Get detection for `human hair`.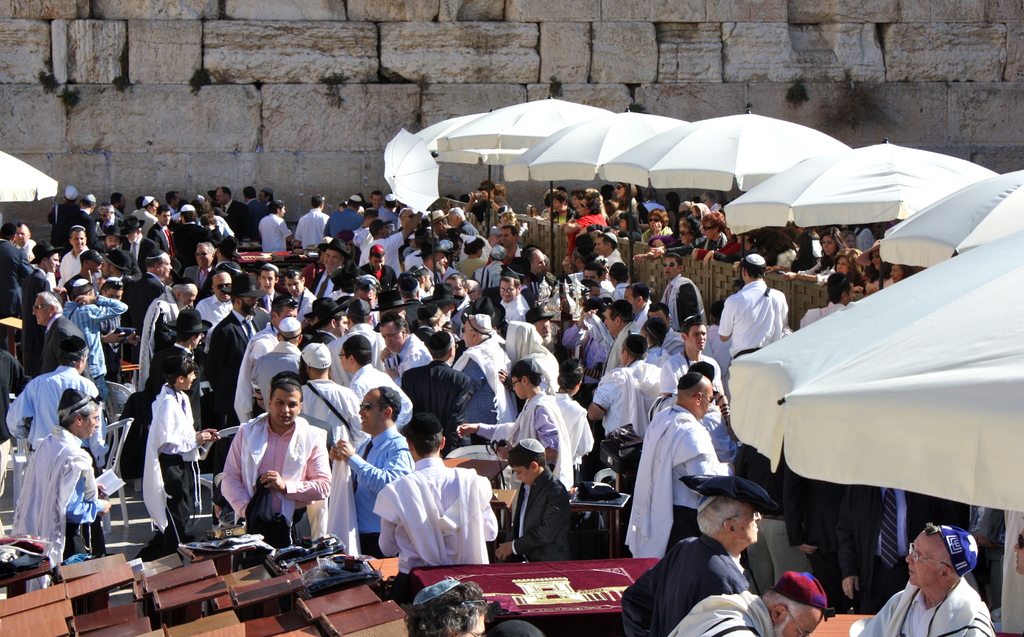
Detection: (x1=61, y1=337, x2=92, y2=365).
